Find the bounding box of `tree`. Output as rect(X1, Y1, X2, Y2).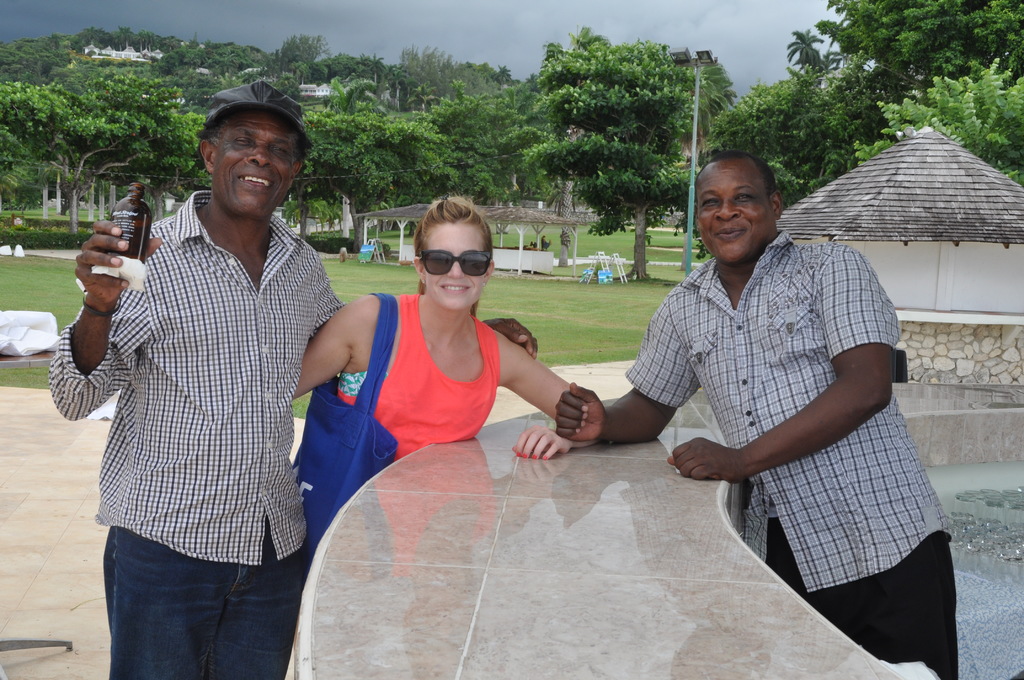
rect(428, 80, 531, 201).
